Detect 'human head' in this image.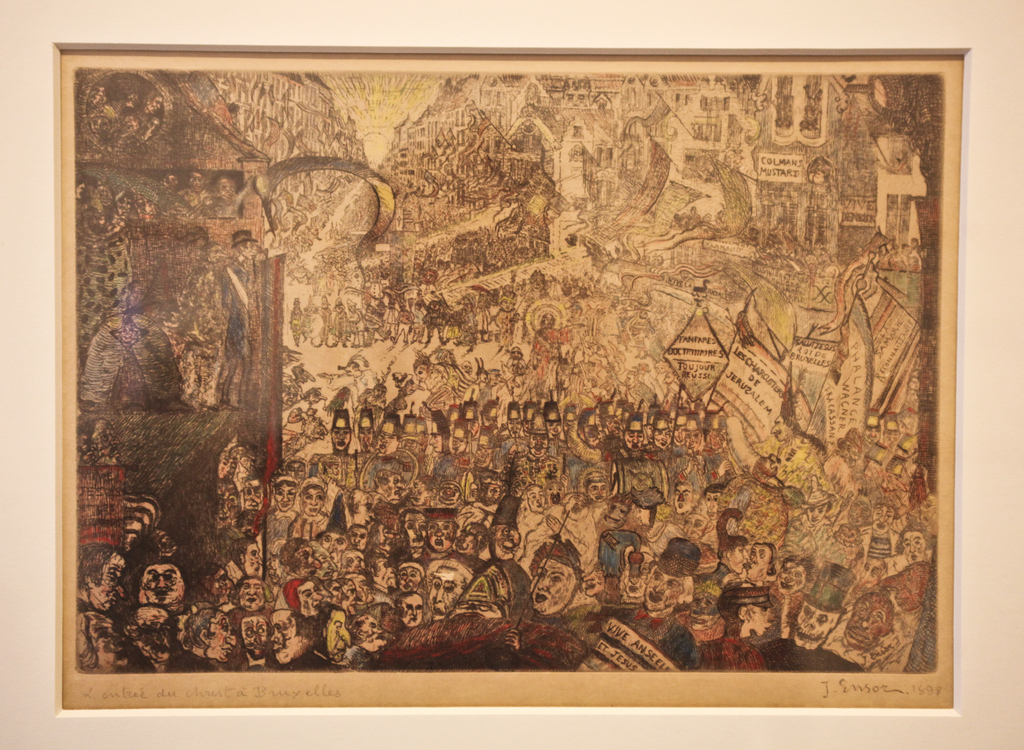
Detection: crop(314, 522, 350, 562).
